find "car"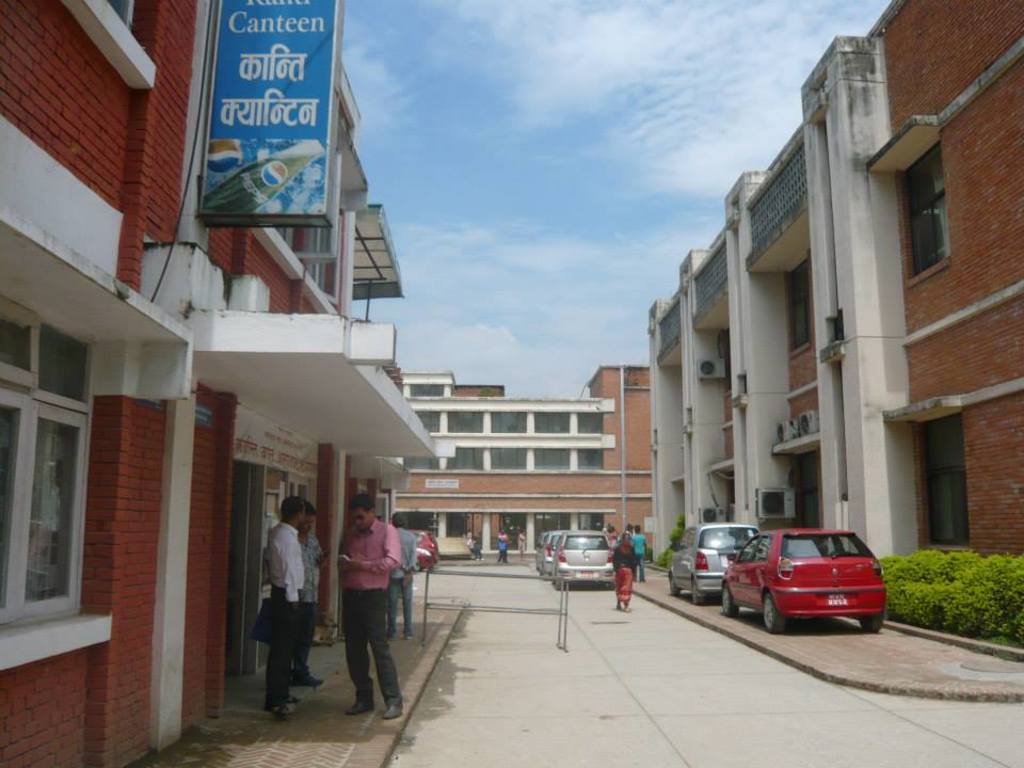
box(554, 527, 624, 591)
